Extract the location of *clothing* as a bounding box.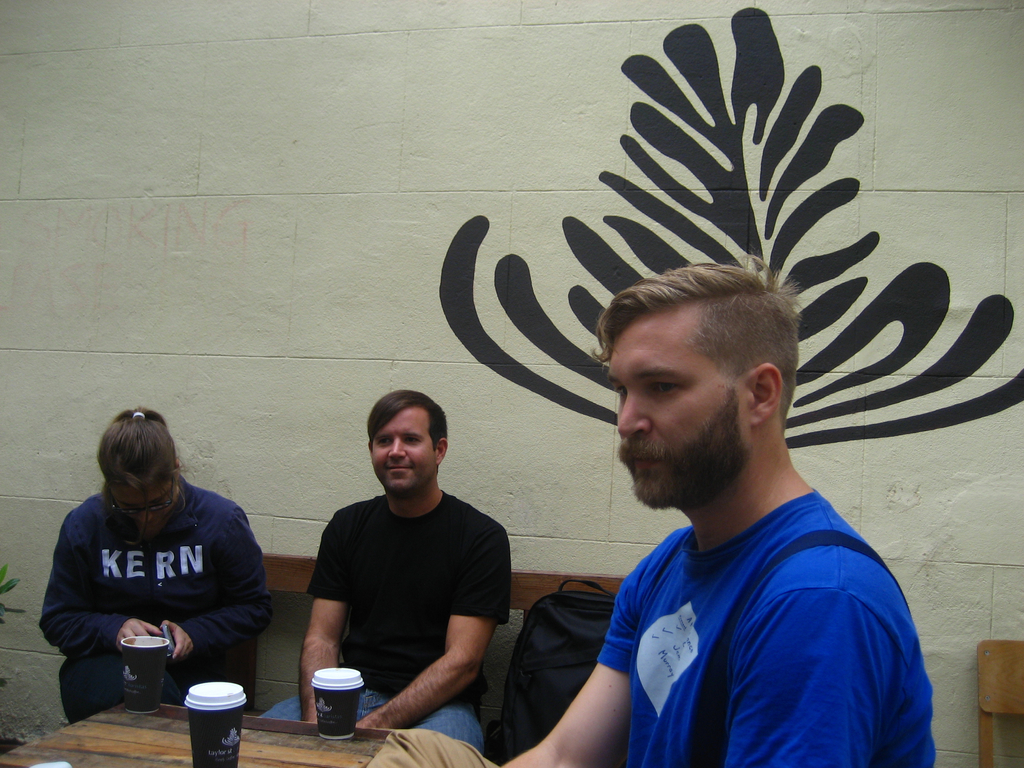
bbox(257, 701, 499, 767).
